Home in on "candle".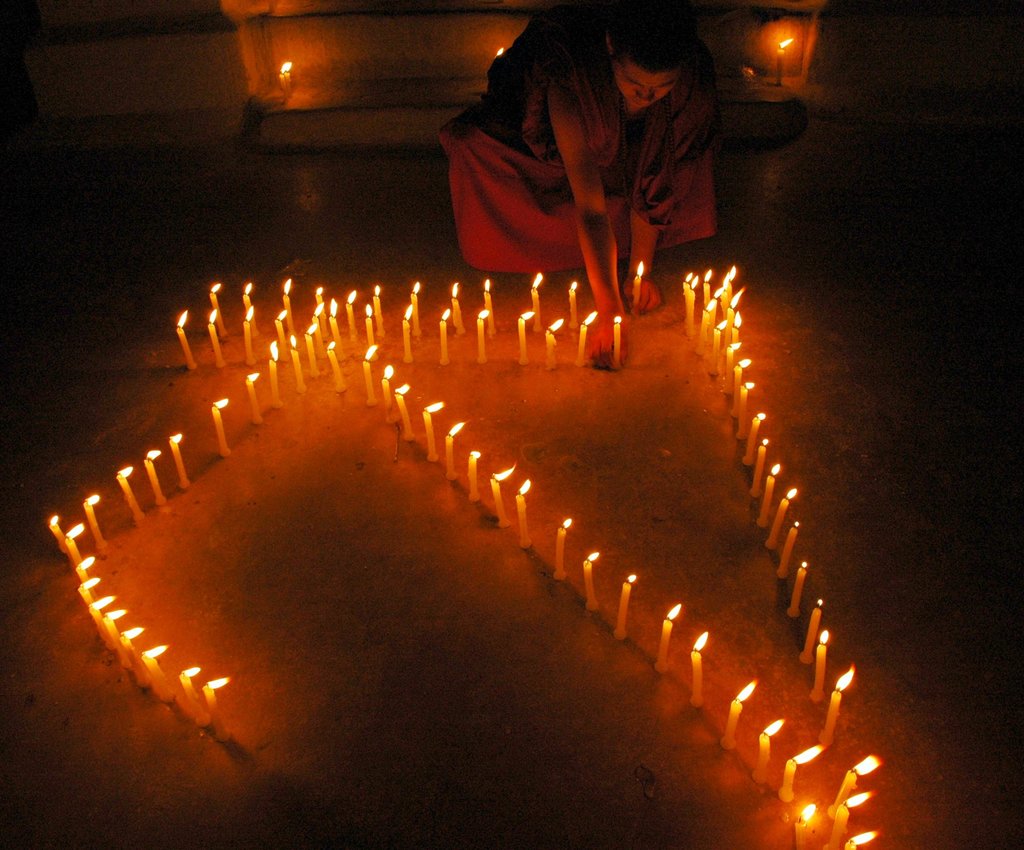
Homed in at crop(205, 676, 228, 744).
